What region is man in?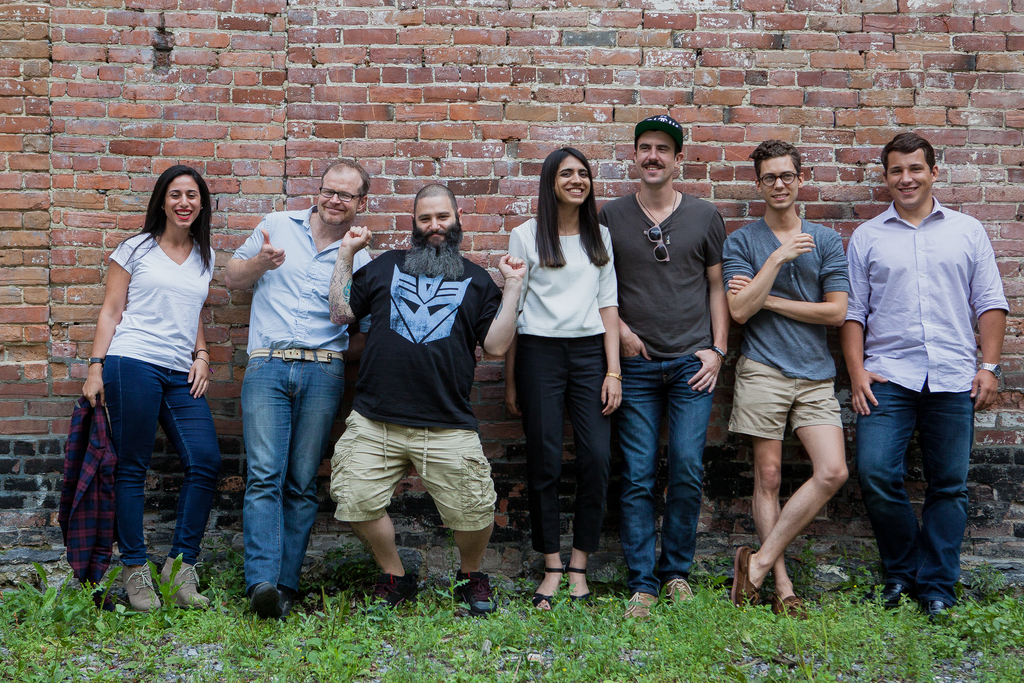
{"x1": 220, "y1": 156, "x2": 380, "y2": 598}.
